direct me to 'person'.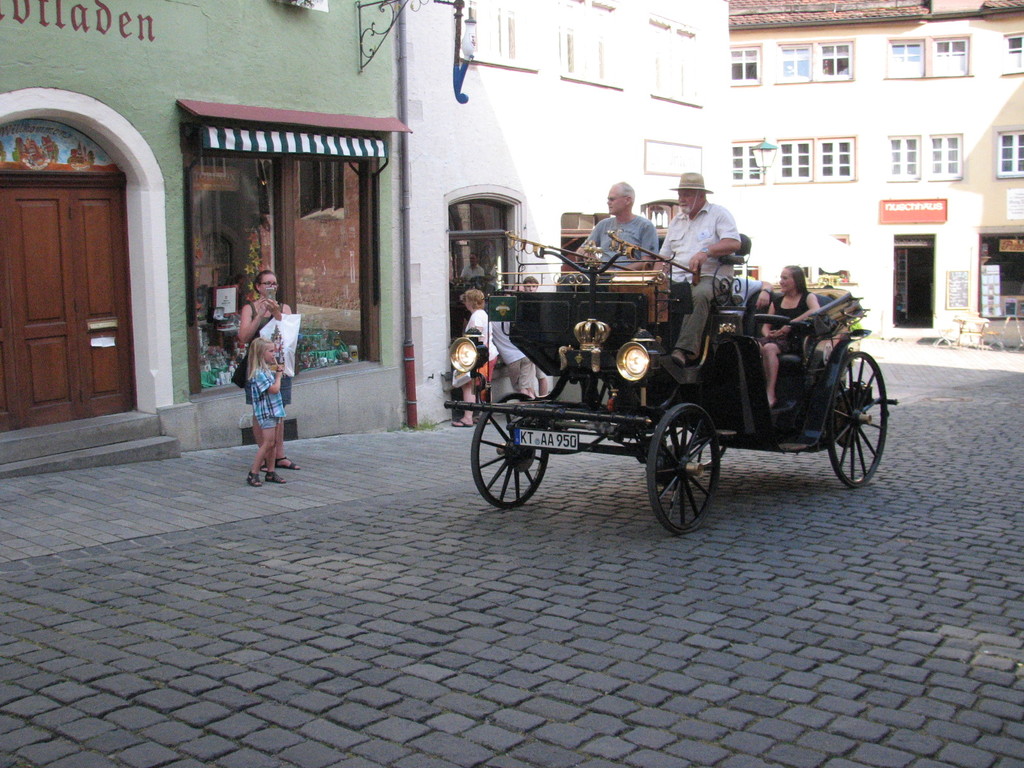
Direction: BBox(570, 188, 675, 319).
